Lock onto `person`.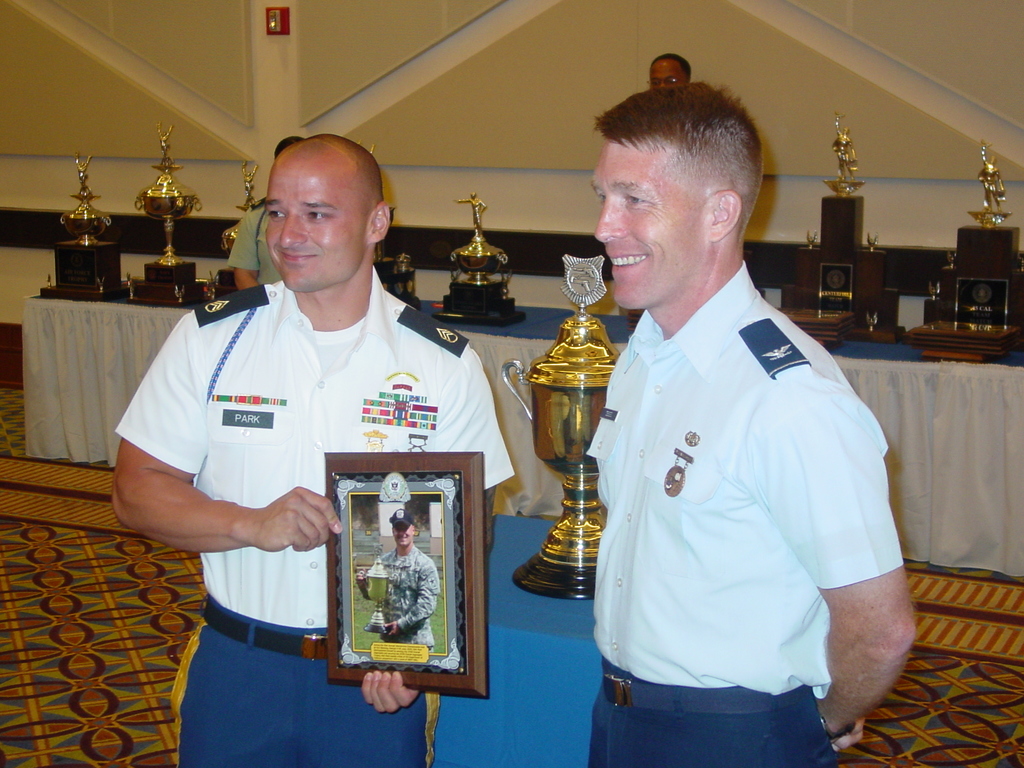
Locked: (x1=152, y1=132, x2=470, y2=756).
